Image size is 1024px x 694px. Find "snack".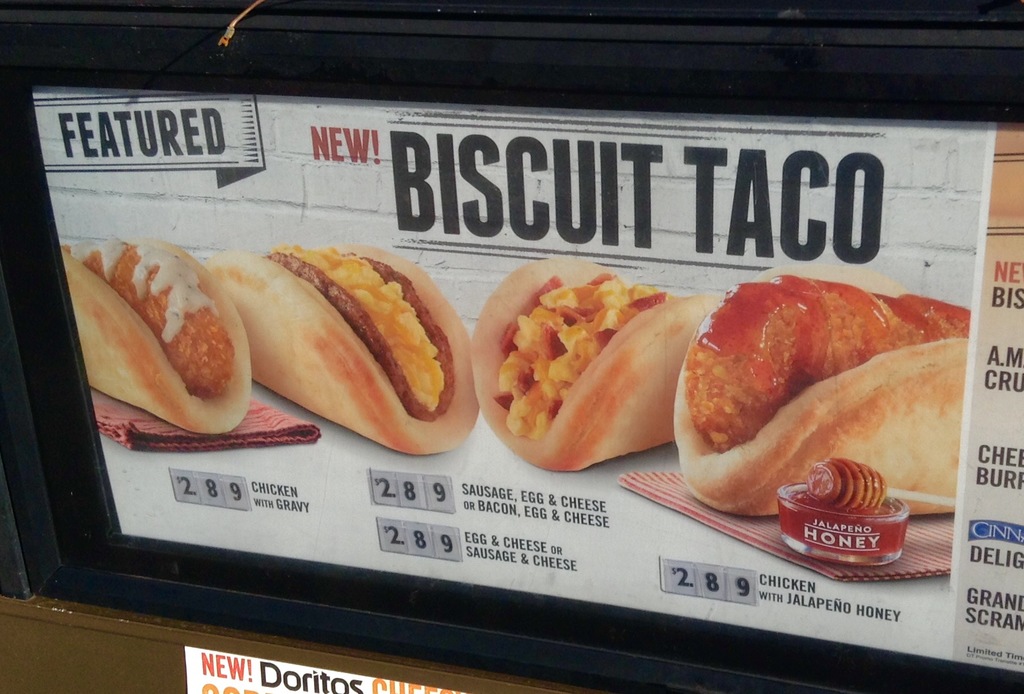
left=657, top=279, right=956, bottom=542.
